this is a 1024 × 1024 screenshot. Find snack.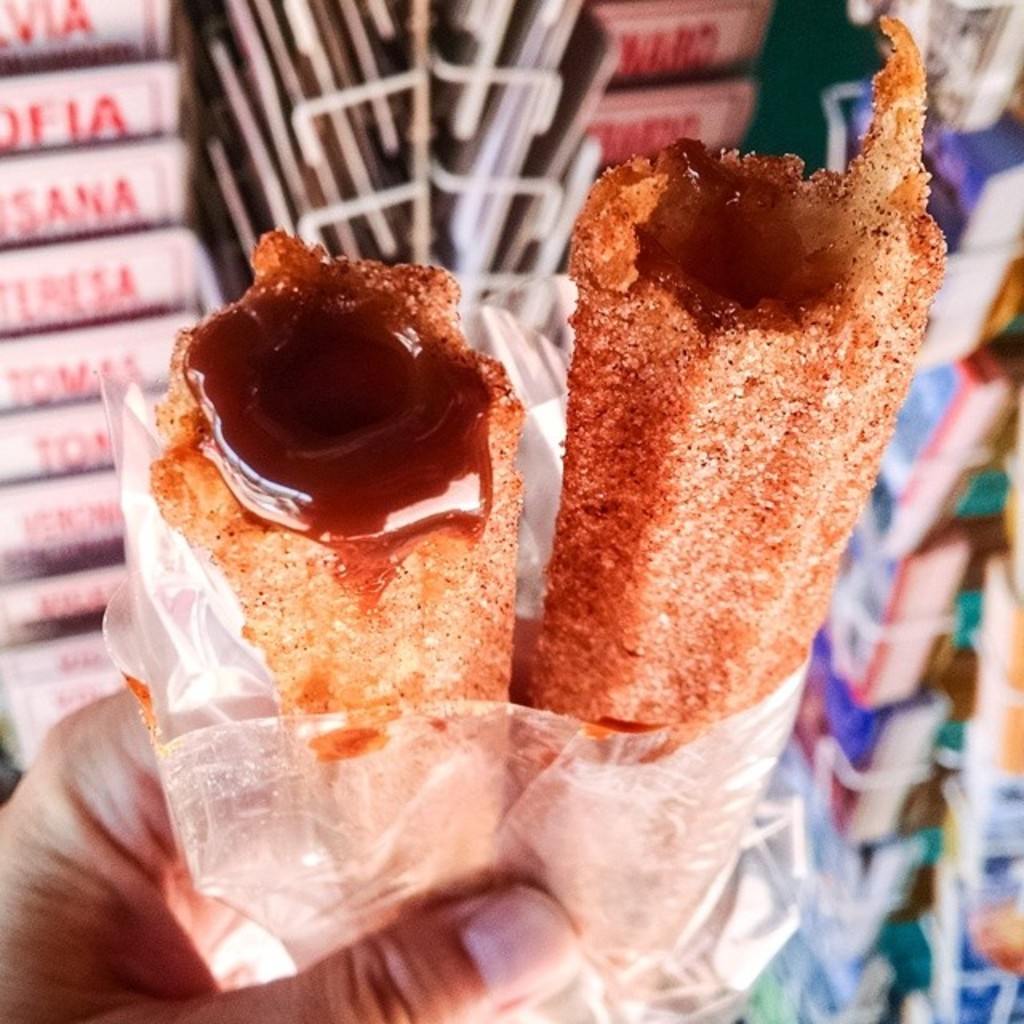
Bounding box: locate(117, 274, 546, 802).
